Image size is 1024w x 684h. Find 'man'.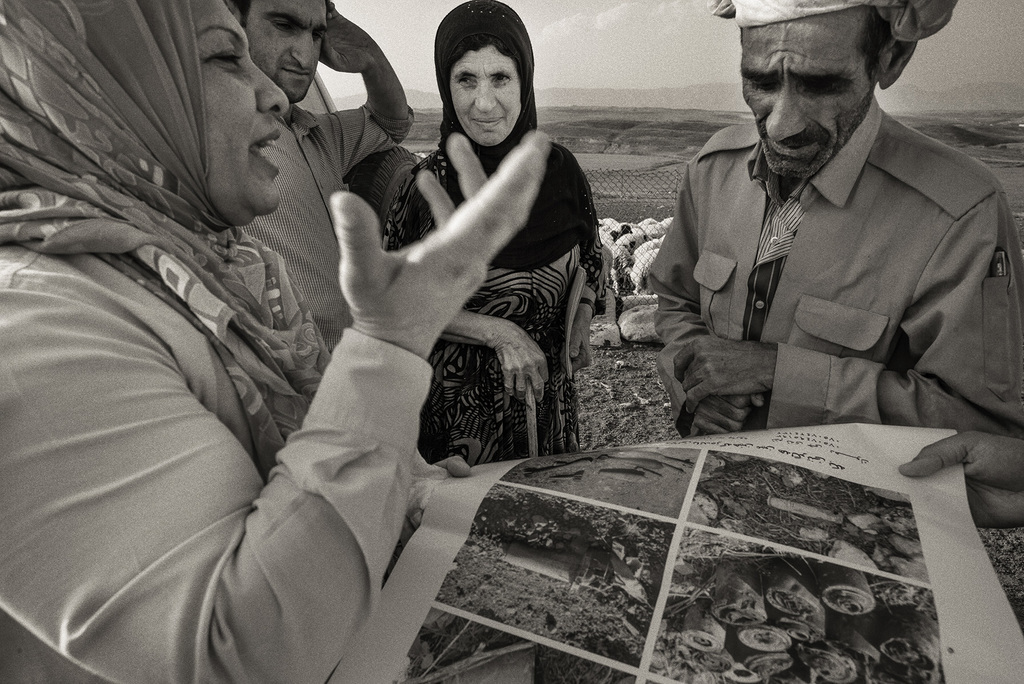
(215, 0, 422, 380).
